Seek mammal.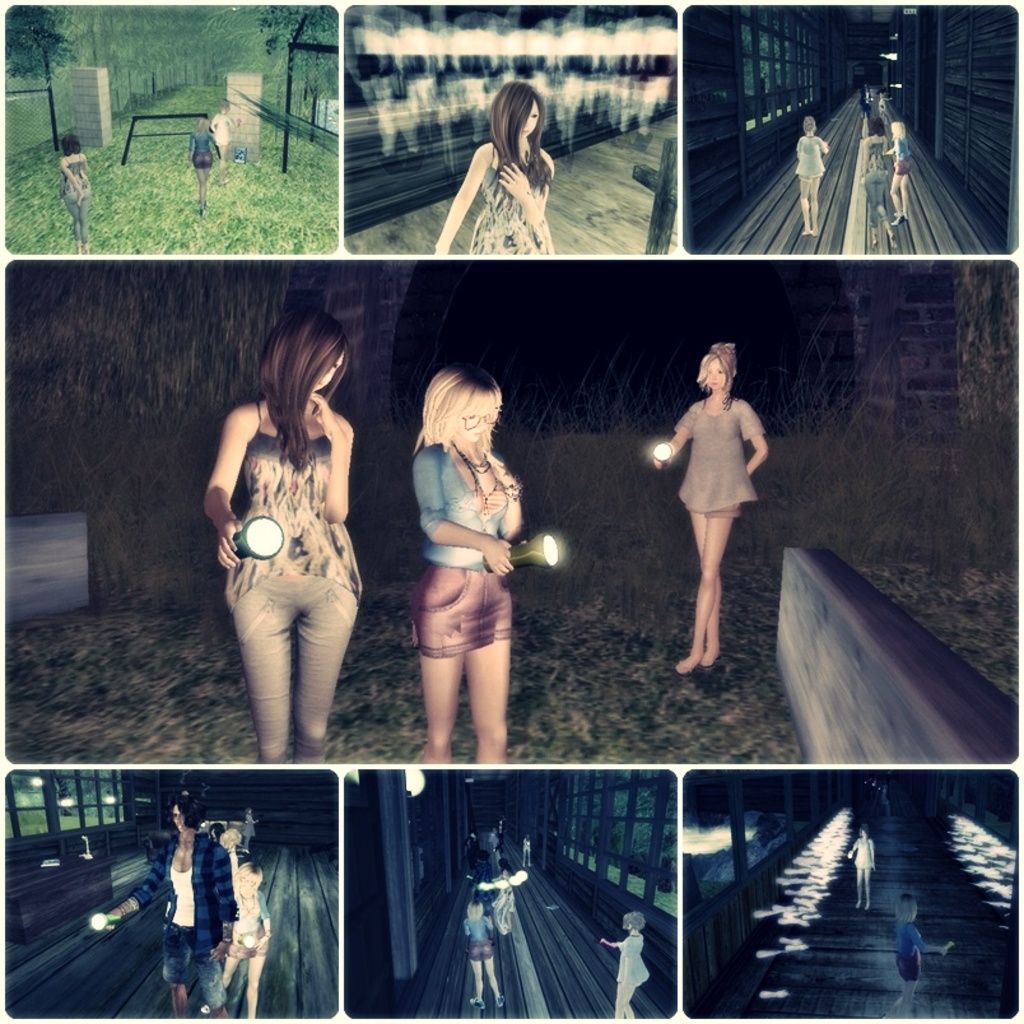
<region>462, 830, 474, 880</region>.
